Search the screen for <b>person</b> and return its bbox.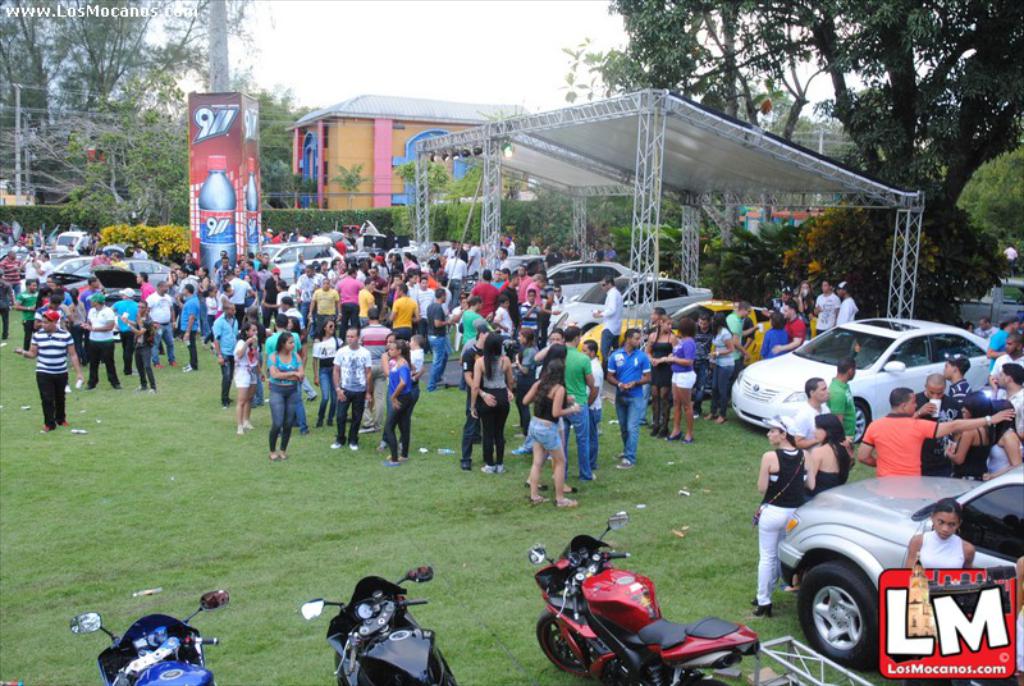
Found: box(908, 499, 983, 570).
